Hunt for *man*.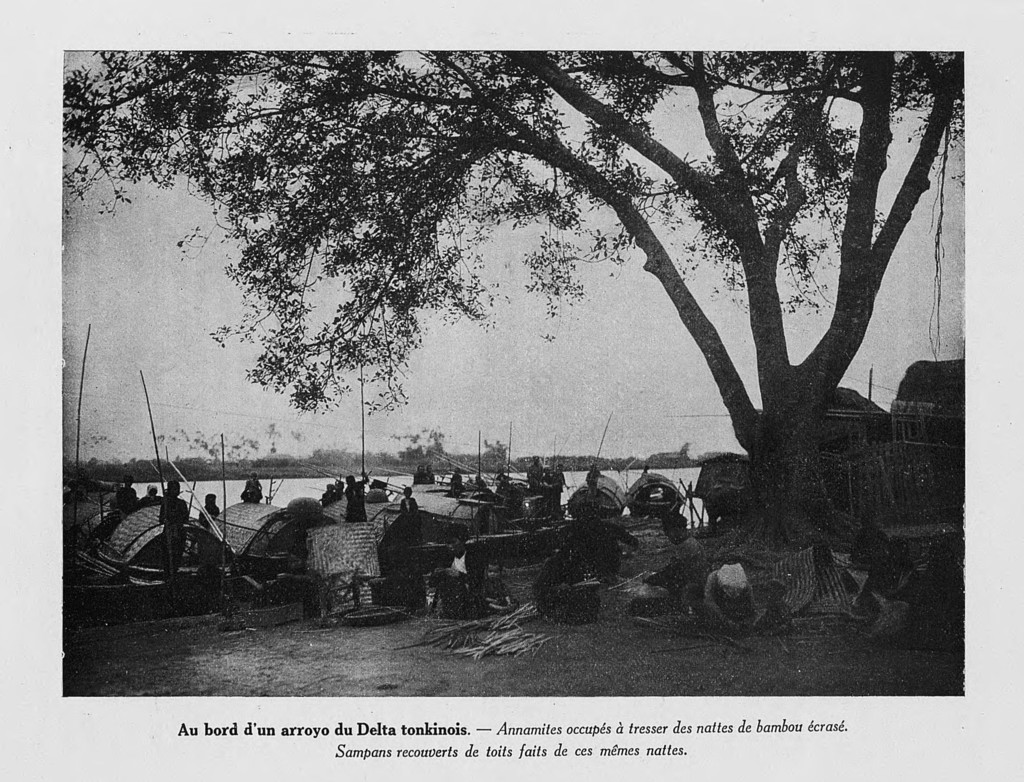
Hunted down at detection(413, 464, 435, 484).
